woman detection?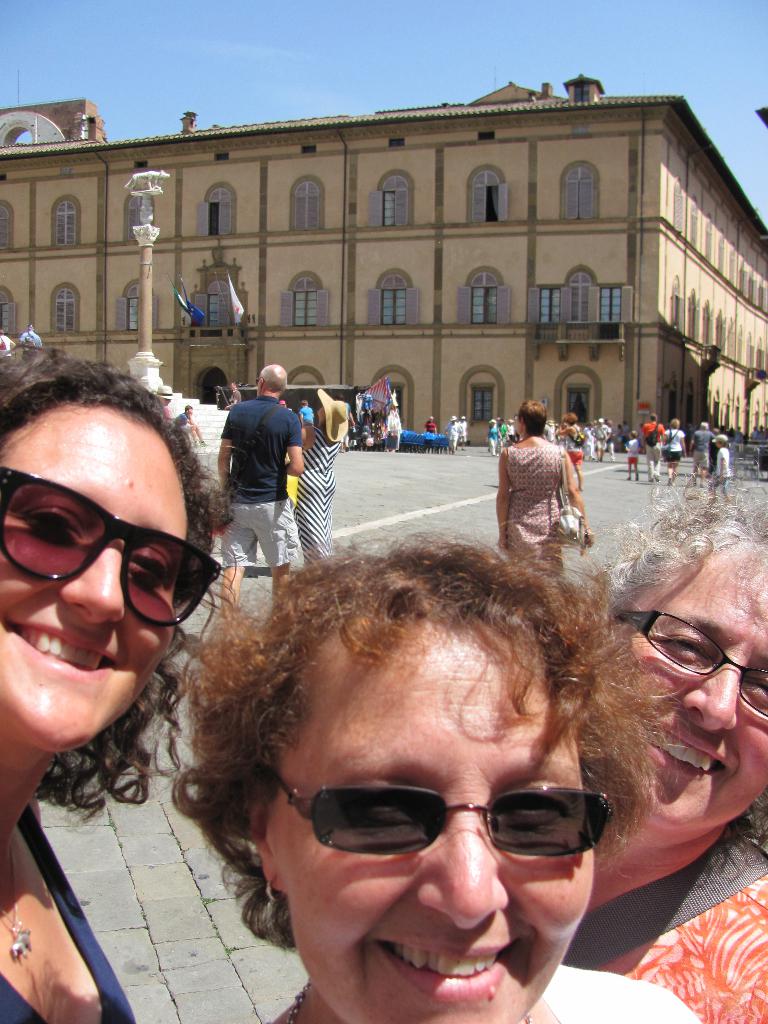
bbox(662, 420, 684, 488)
